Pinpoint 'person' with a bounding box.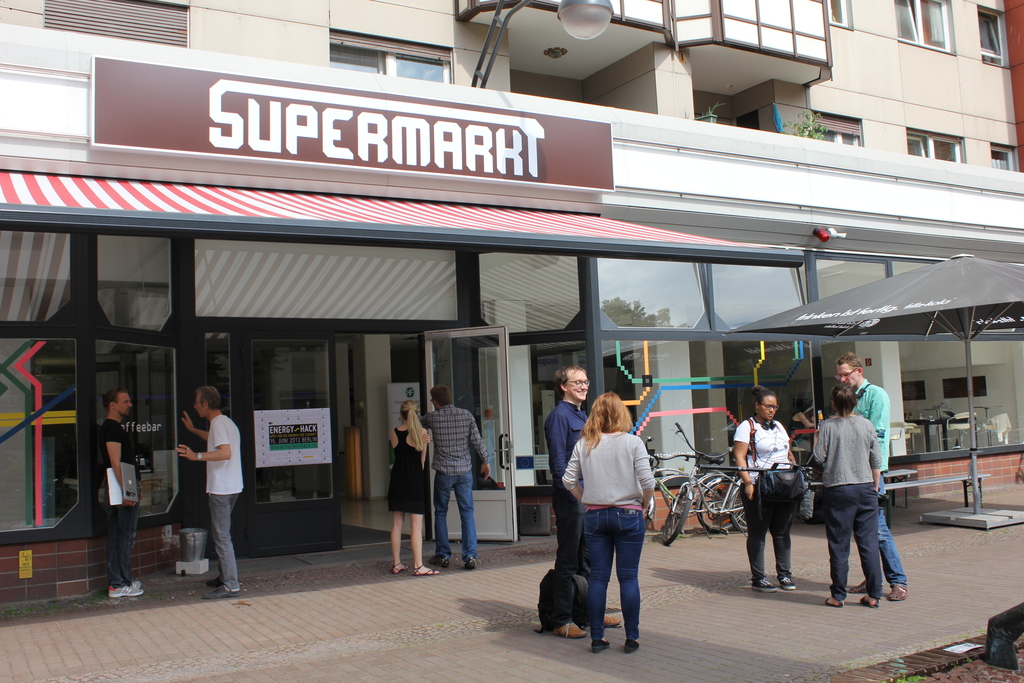
<region>429, 386, 493, 570</region>.
